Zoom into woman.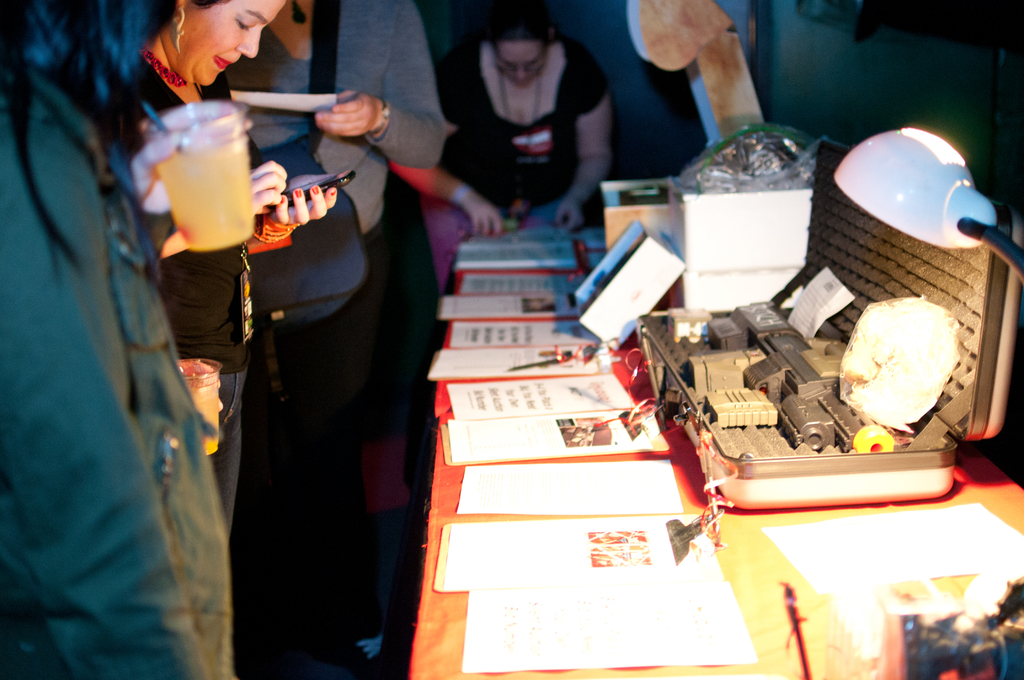
Zoom target: rect(385, 8, 616, 304).
